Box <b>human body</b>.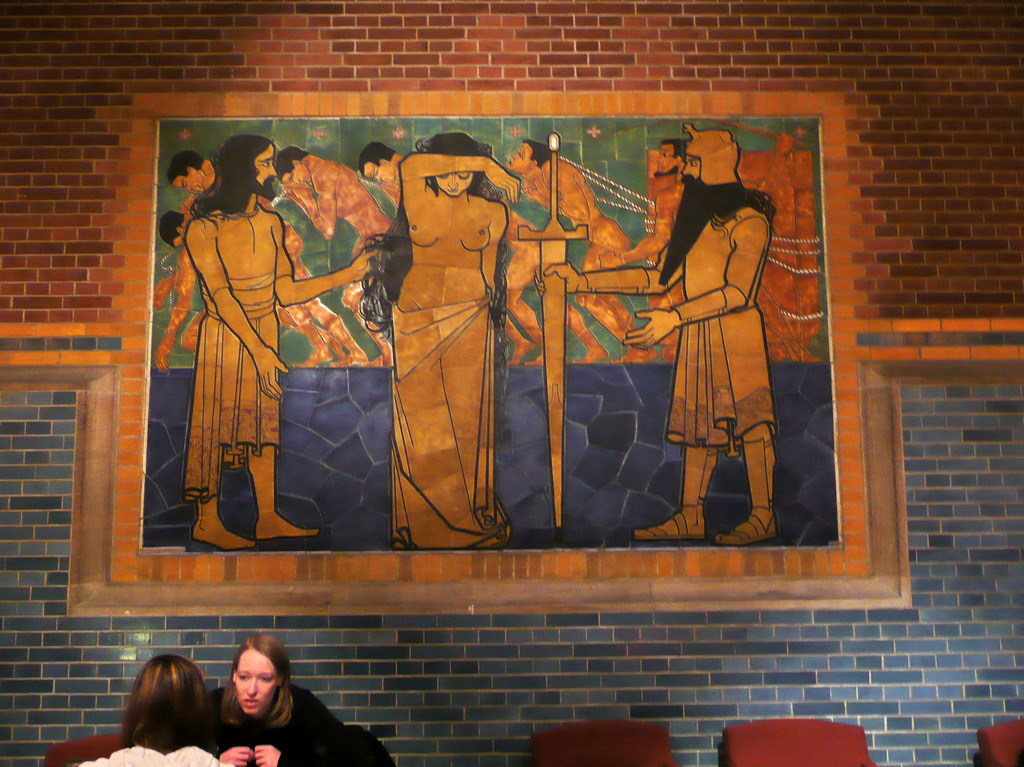
180 136 375 552.
